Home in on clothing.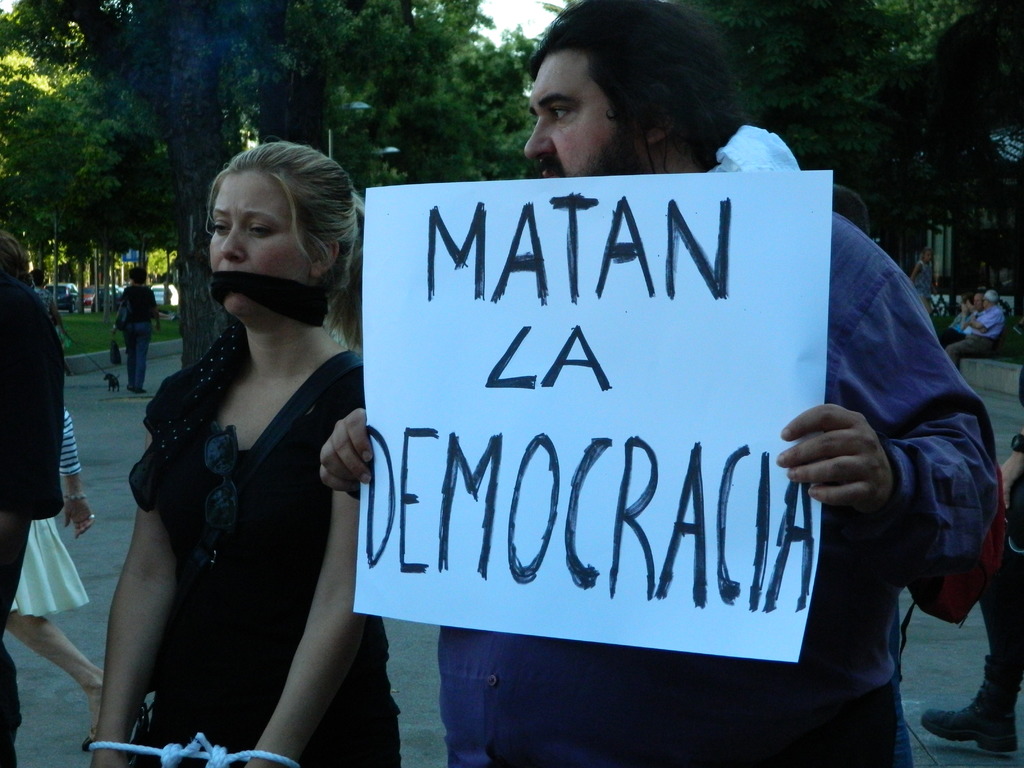
Homed in at locate(436, 211, 1003, 765).
